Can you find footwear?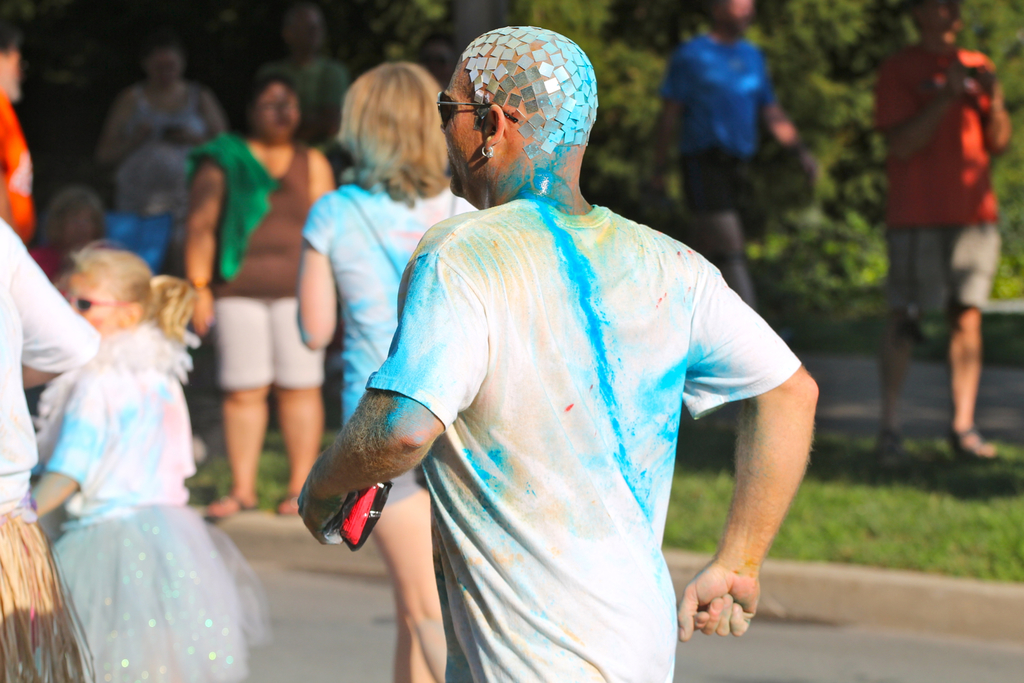
Yes, bounding box: box(950, 424, 991, 461).
